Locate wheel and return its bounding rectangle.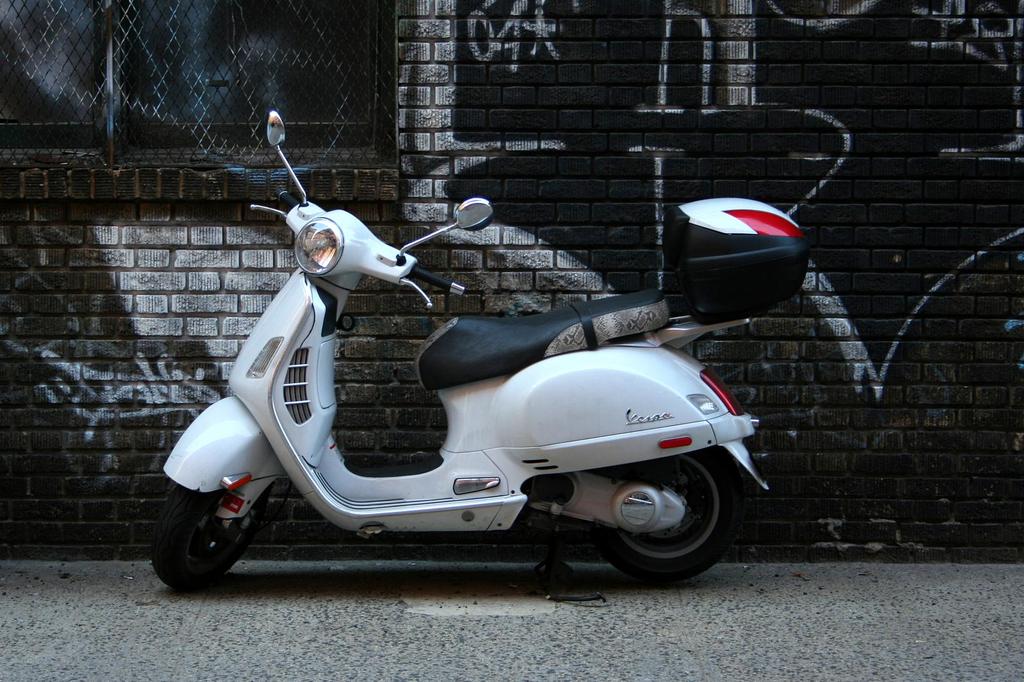
<bbox>155, 388, 284, 593</bbox>.
